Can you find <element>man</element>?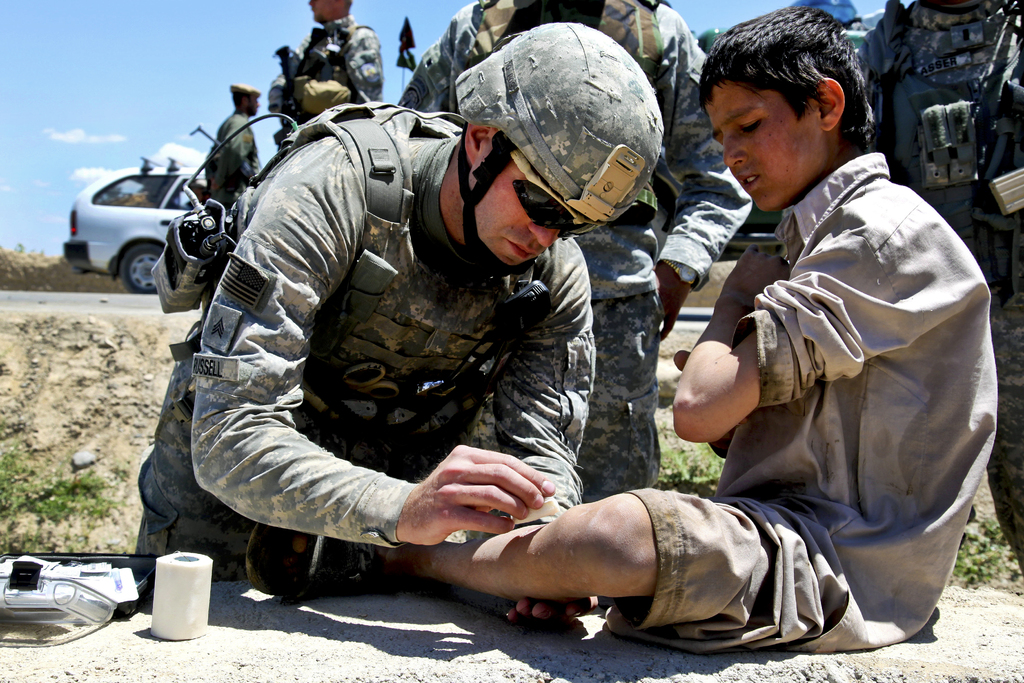
Yes, bounding box: pyautogui.locateOnScreen(844, 3, 1023, 591).
